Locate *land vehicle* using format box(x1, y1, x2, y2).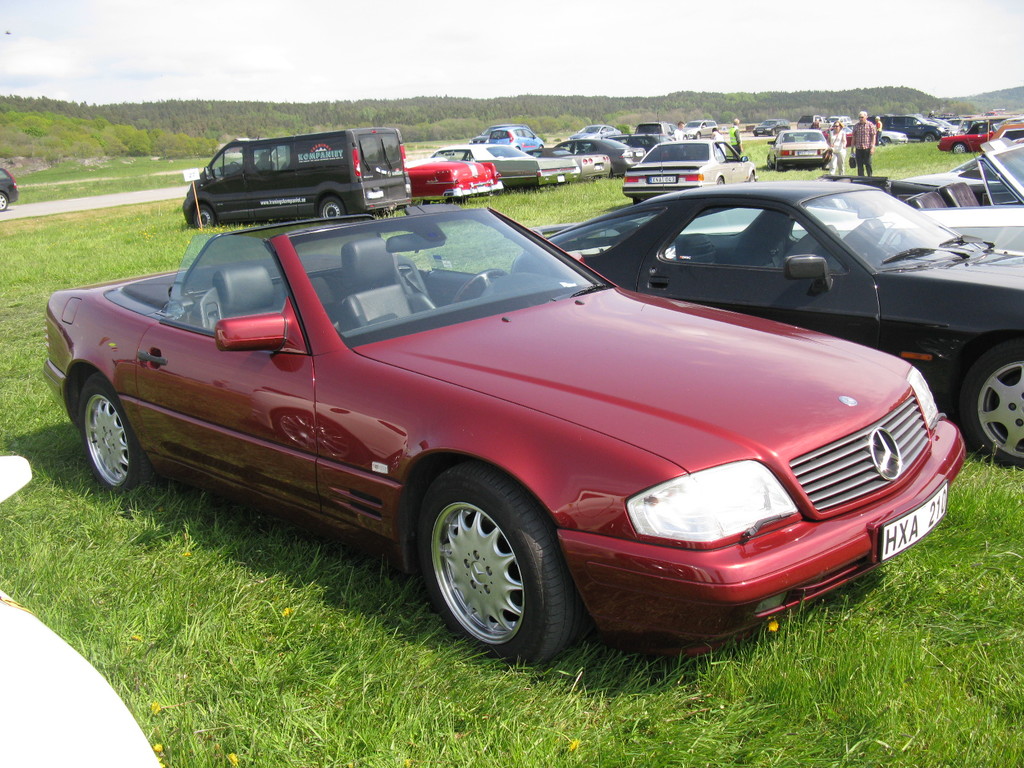
box(404, 154, 503, 207).
